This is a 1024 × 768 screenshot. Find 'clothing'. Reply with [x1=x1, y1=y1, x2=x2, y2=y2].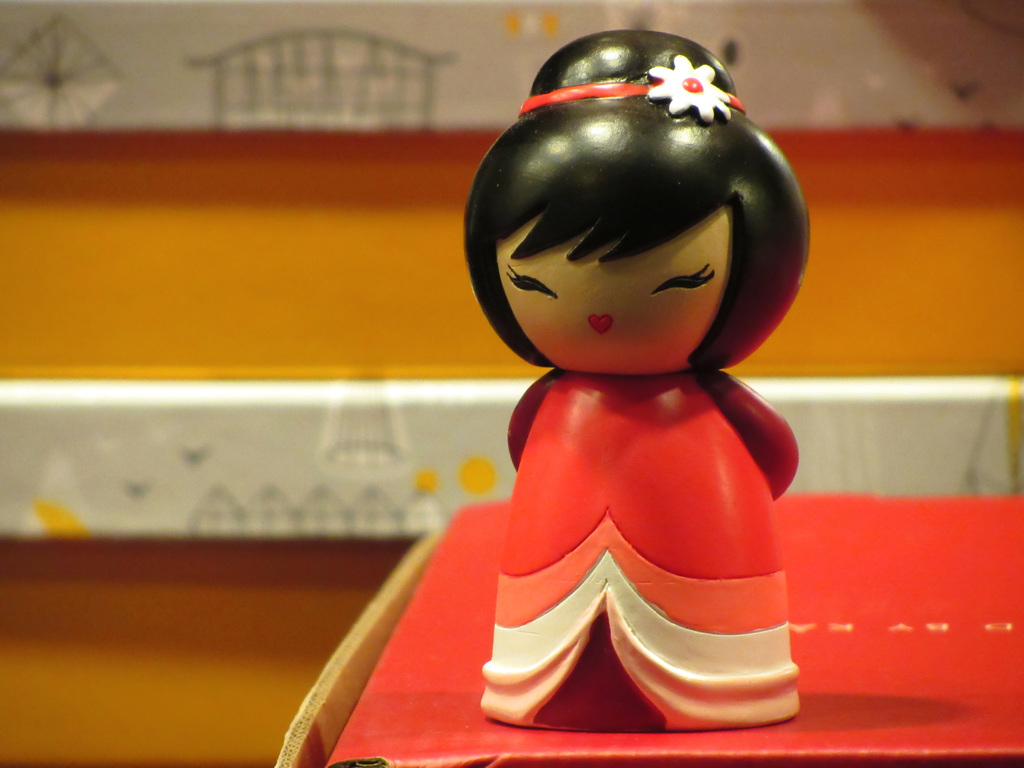
[x1=481, y1=369, x2=801, y2=729].
